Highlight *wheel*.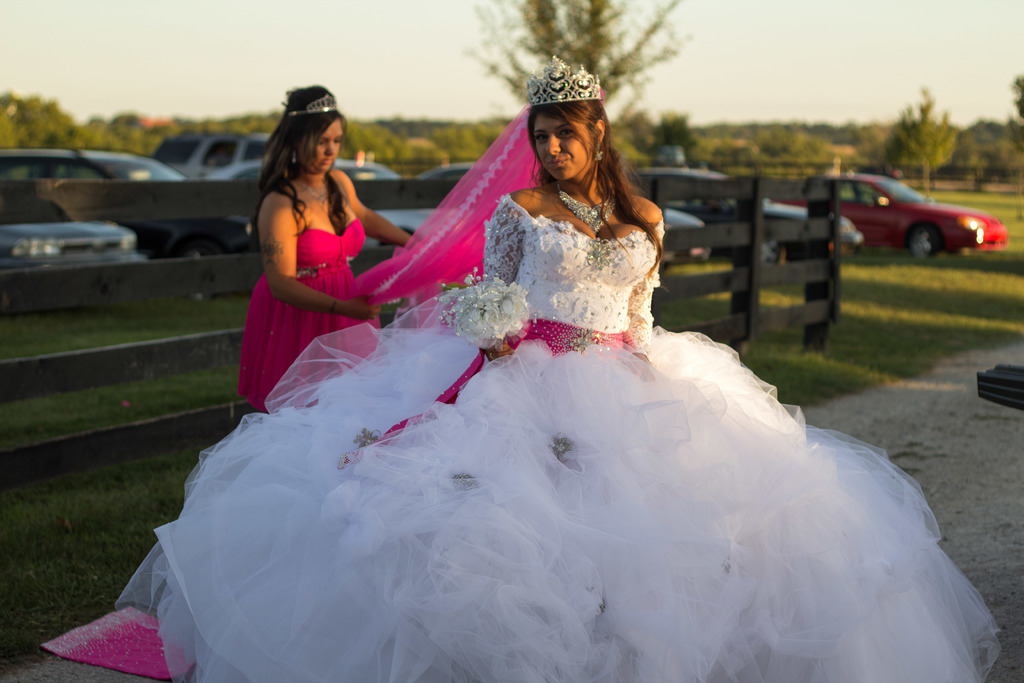
Highlighted region: {"left": 901, "top": 229, "right": 938, "bottom": 263}.
